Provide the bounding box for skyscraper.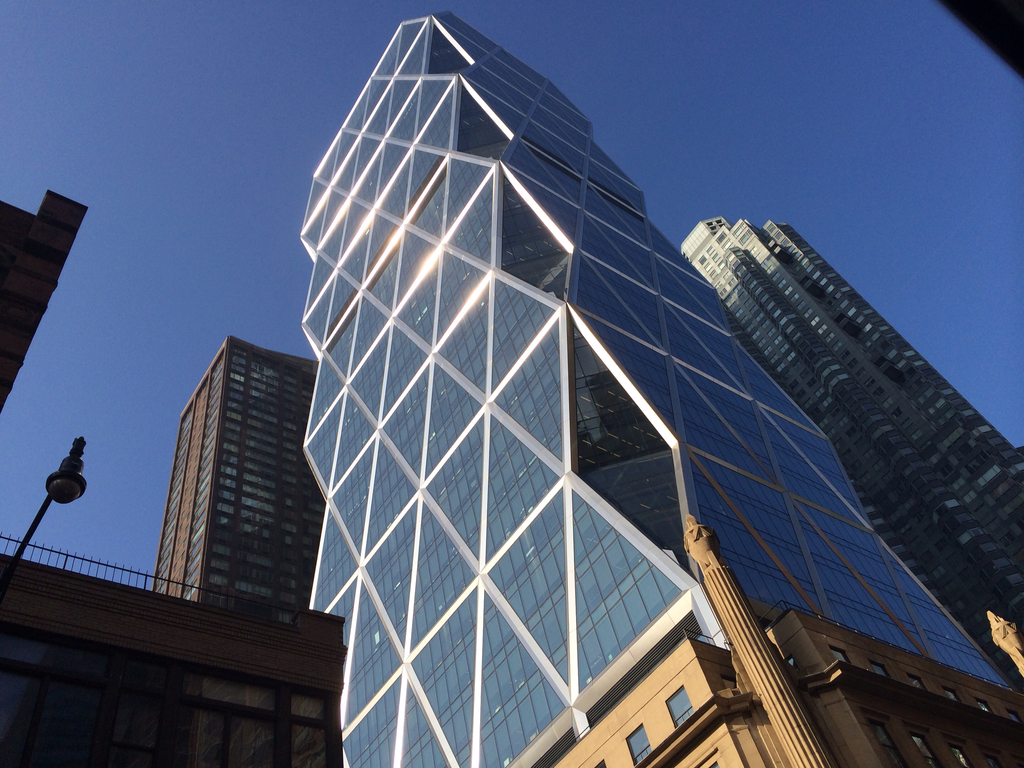
x1=676, y1=205, x2=1023, y2=702.
